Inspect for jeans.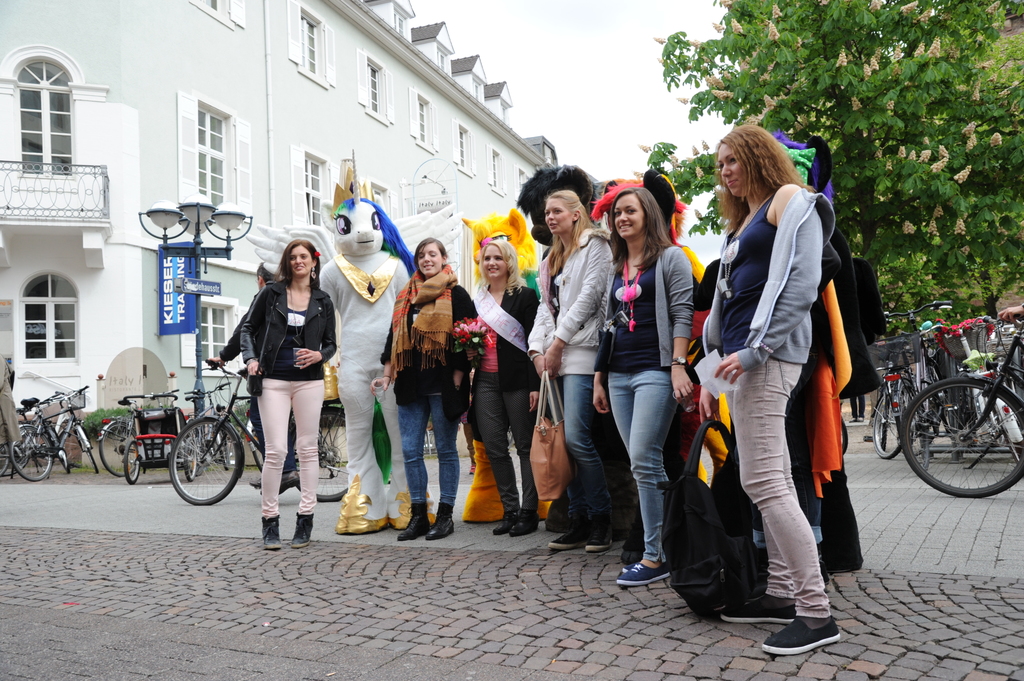
Inspection: region(742, 365, 847, 616).
